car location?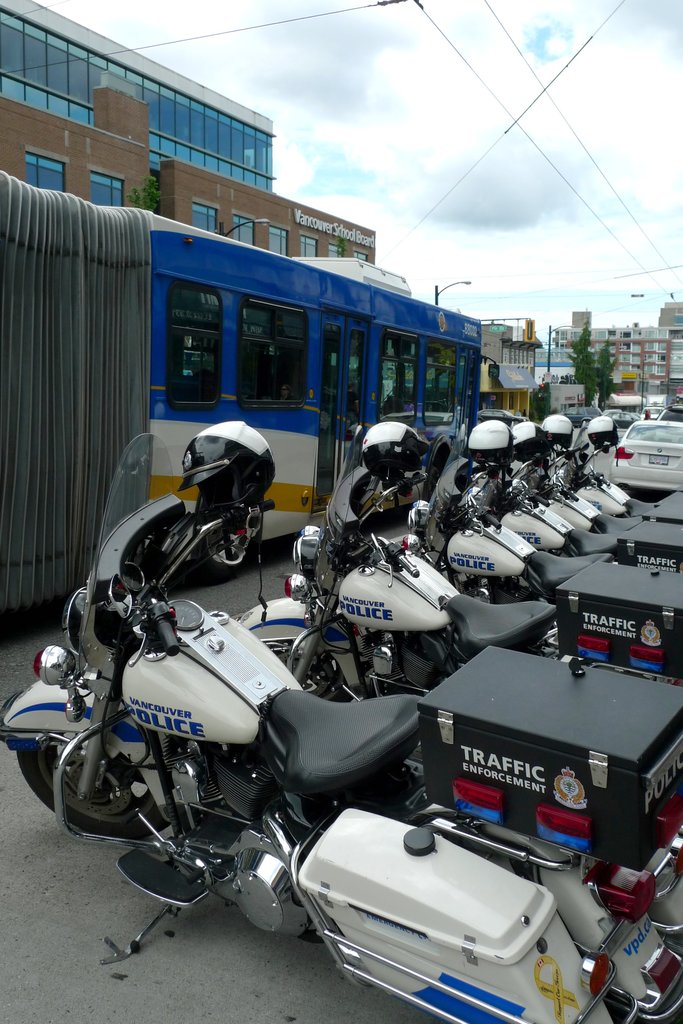
574 411 682 477
